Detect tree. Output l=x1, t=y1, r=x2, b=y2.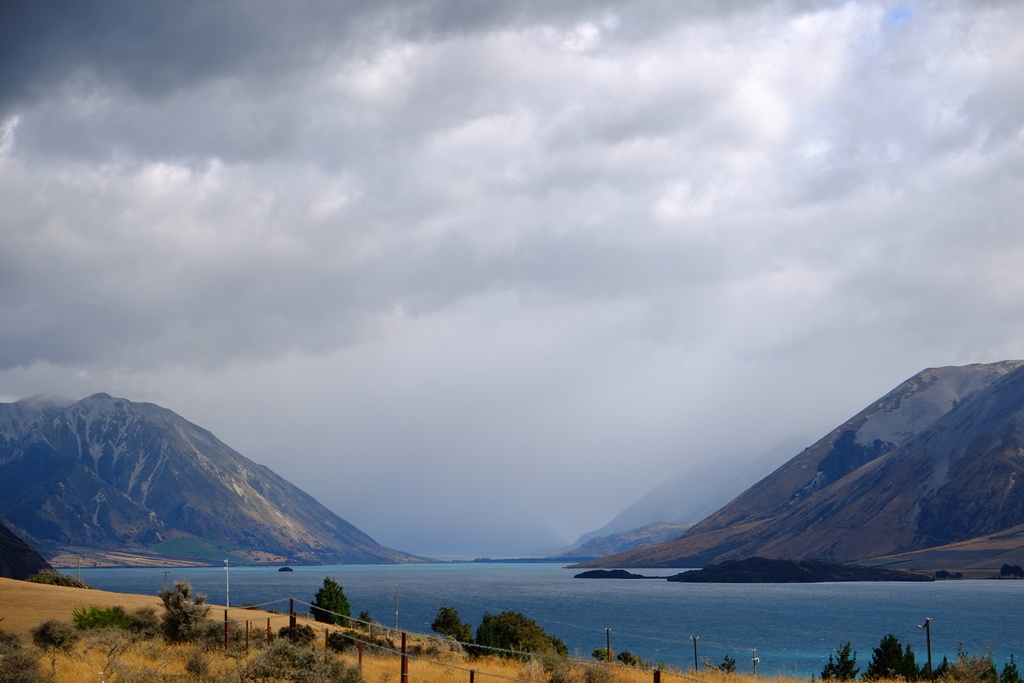
l=305, t=575, r=350, b=629.
